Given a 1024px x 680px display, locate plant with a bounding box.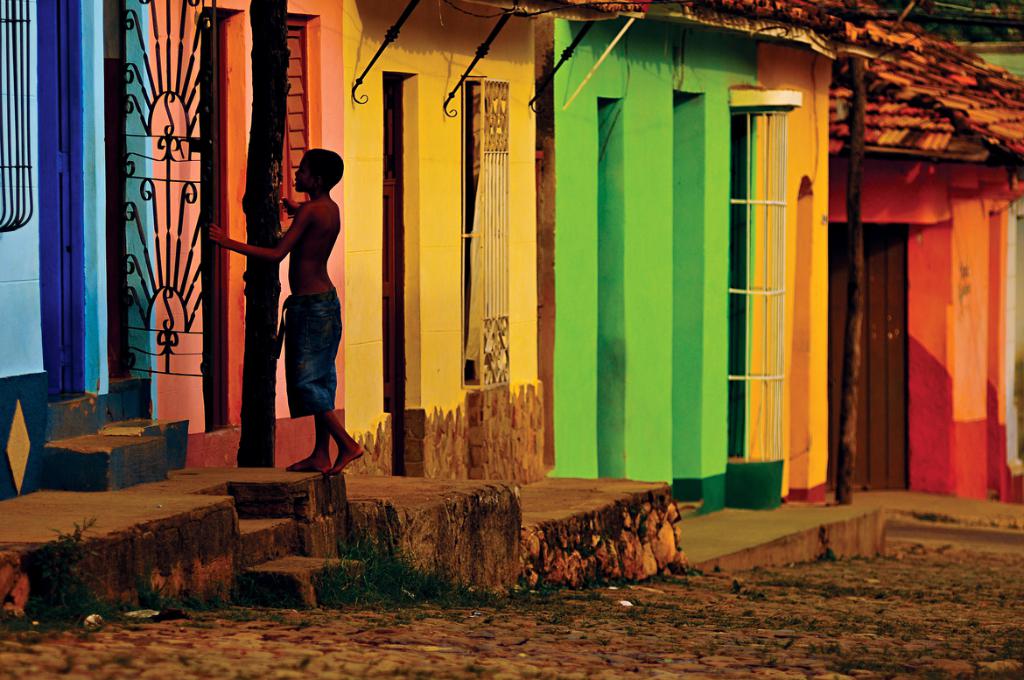
Located: <box>144,577,172,611</box>.
